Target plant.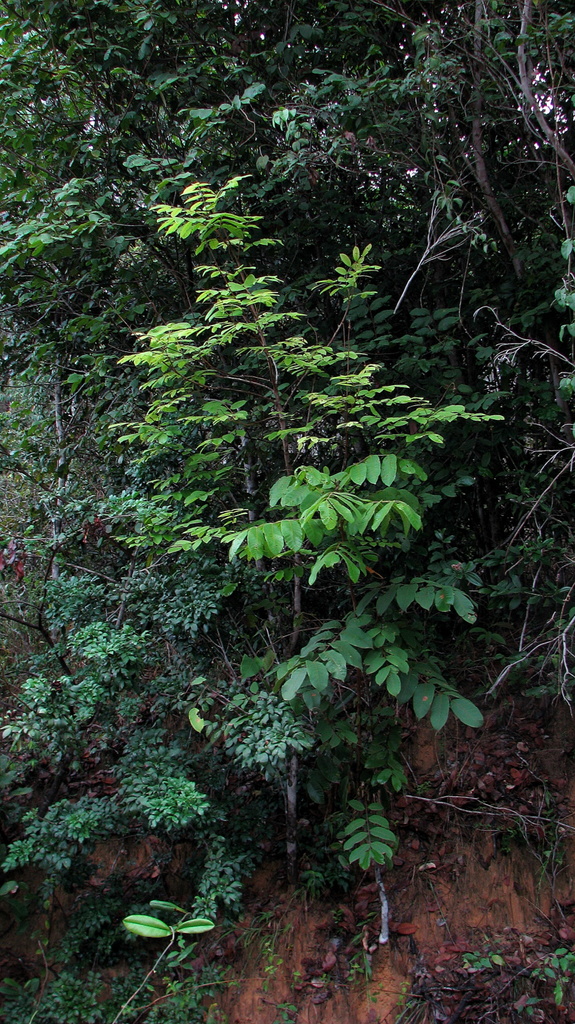
Target region: box=[2, 951, 126, 1018].
